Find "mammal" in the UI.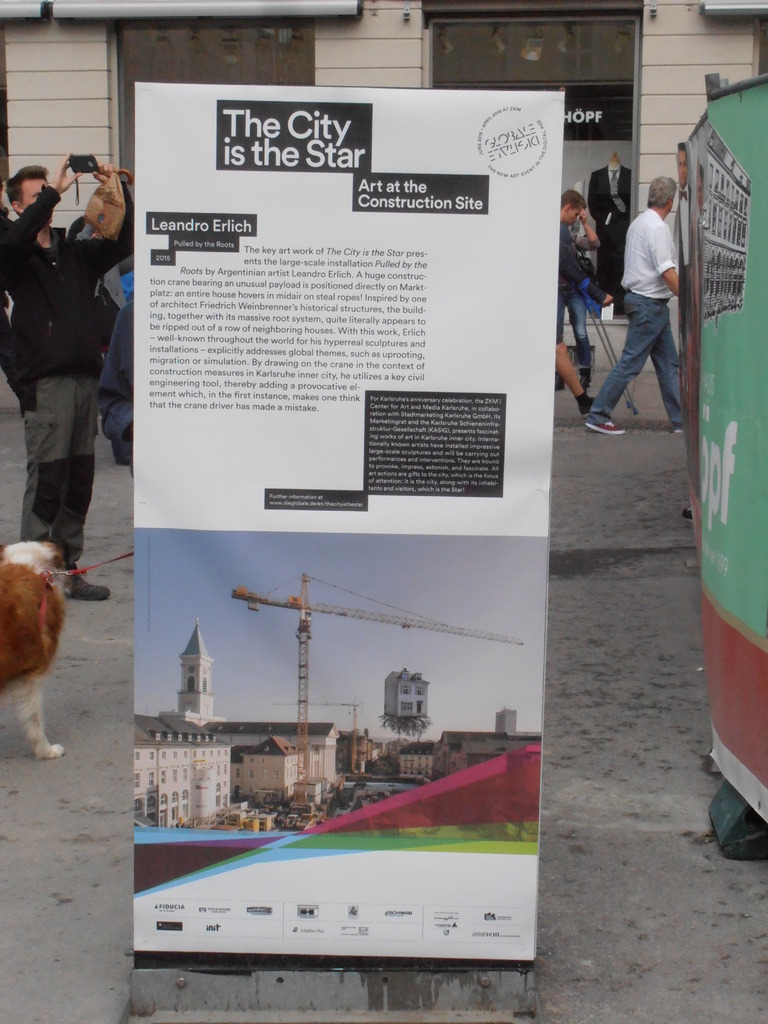
UI element at {"left": 0, "top": 145, "right": 139, "bottom": 598}.
